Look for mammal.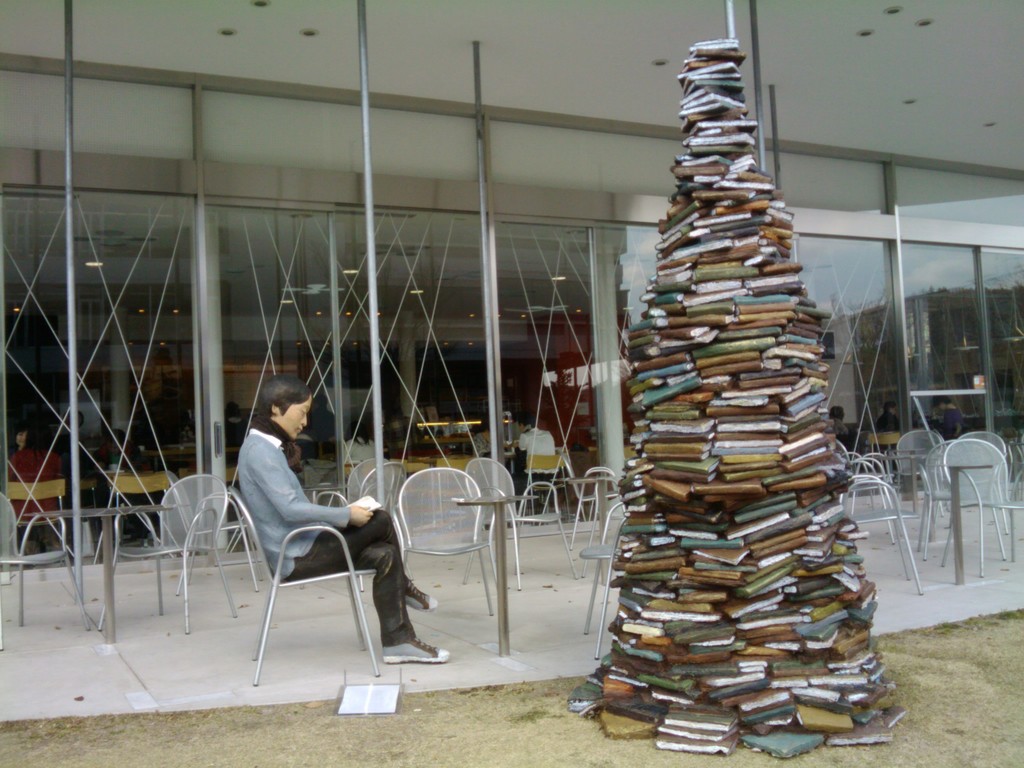
Found: Rect(476, 429, 512, 471).
